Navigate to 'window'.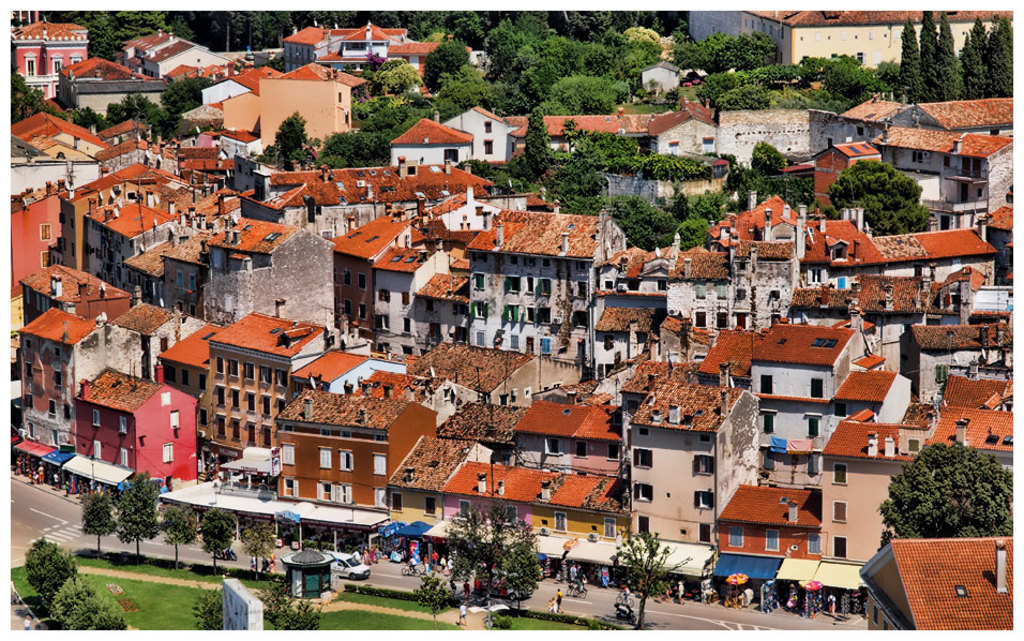
Navigation target: (214, 354, 224, 375).
